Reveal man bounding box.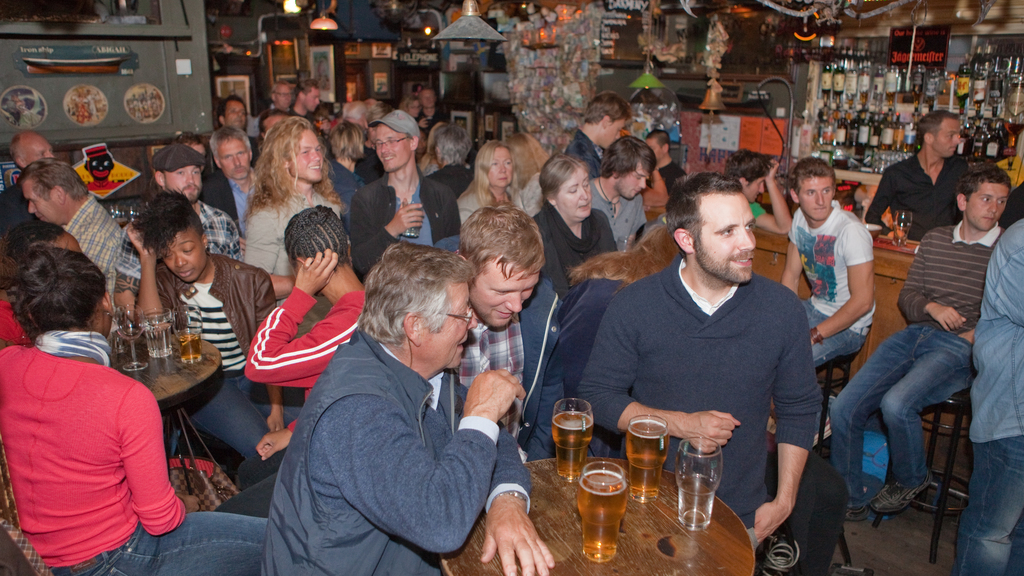
Revealed: [left=782, top=156, right=877, bottom=446].
